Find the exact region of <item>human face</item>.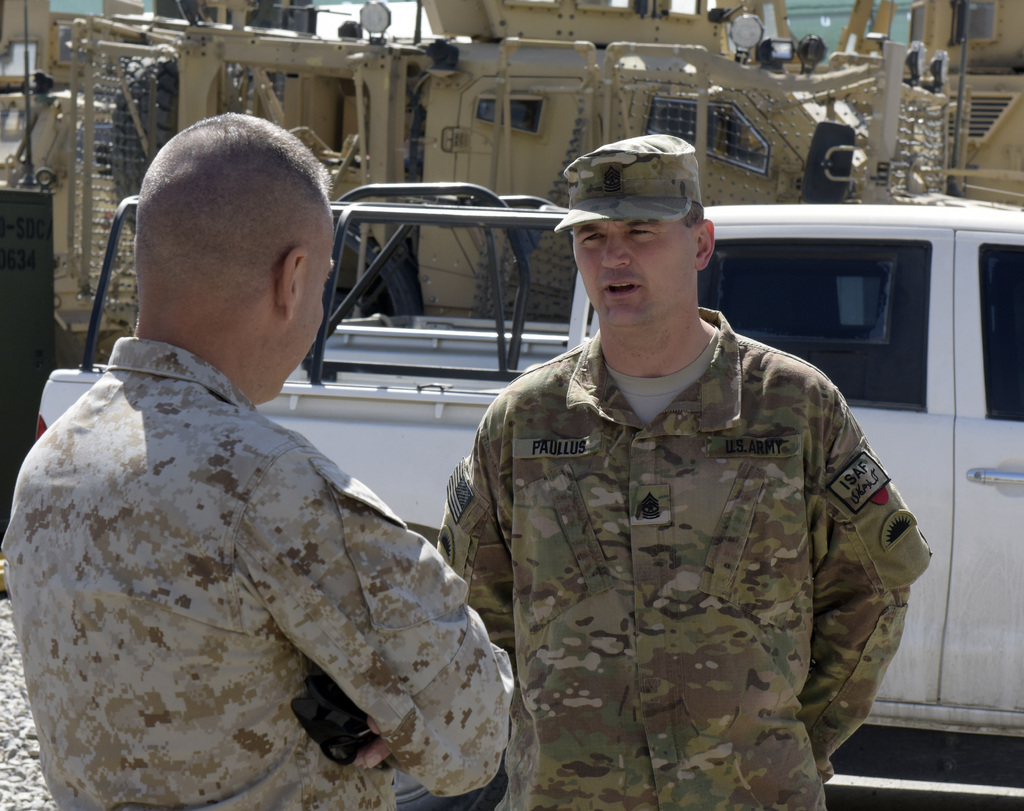
Exact region: (282, 243, 339, 399).
